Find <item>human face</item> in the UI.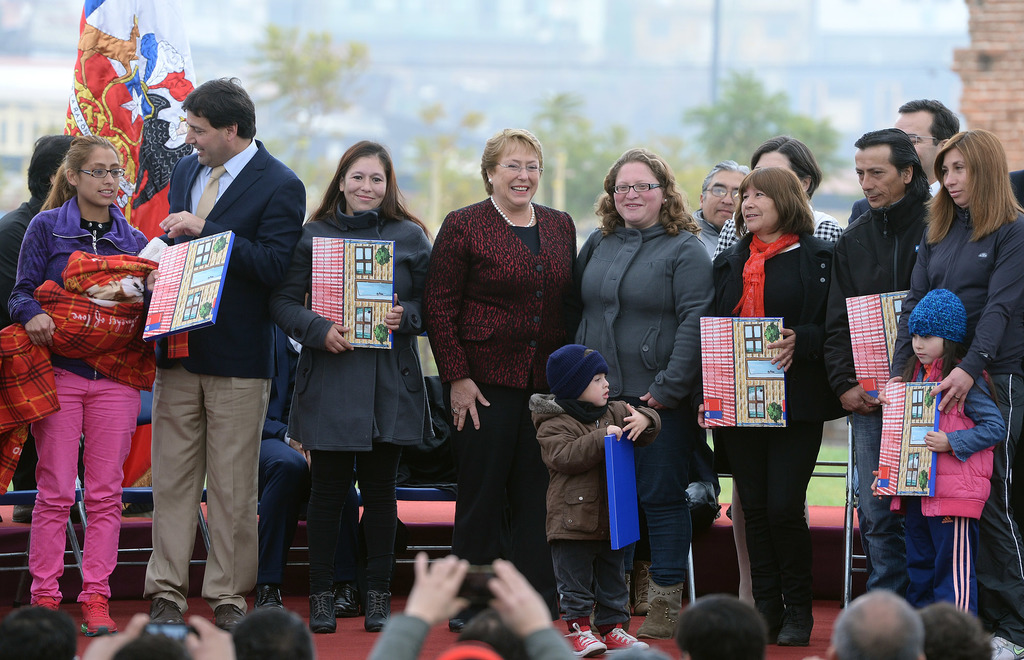
UI element at detection(939, 151, 973, 206).
